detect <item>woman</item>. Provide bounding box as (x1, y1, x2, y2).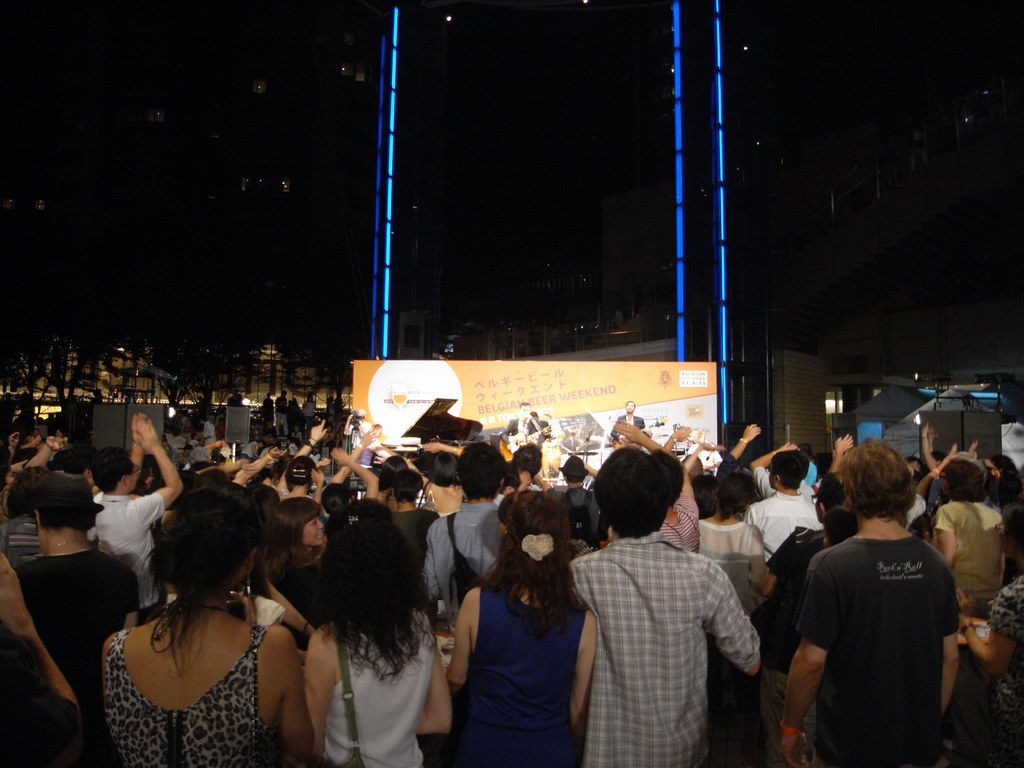
(432, 479, 609, 762).
